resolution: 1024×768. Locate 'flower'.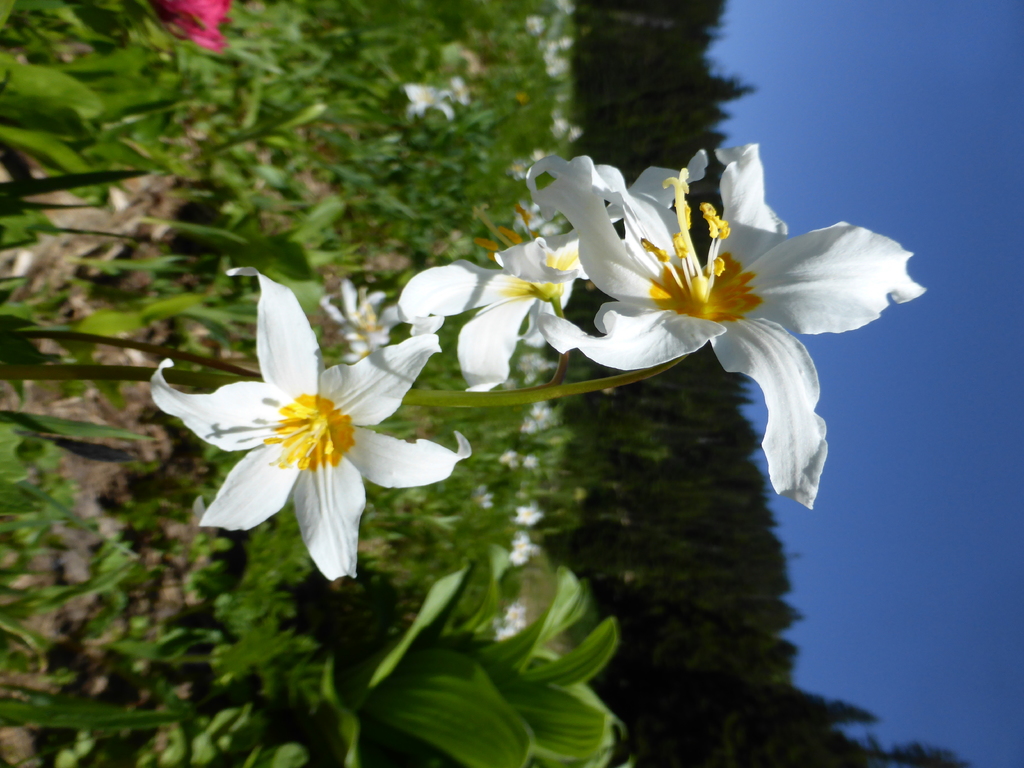
445,71,468,107.
